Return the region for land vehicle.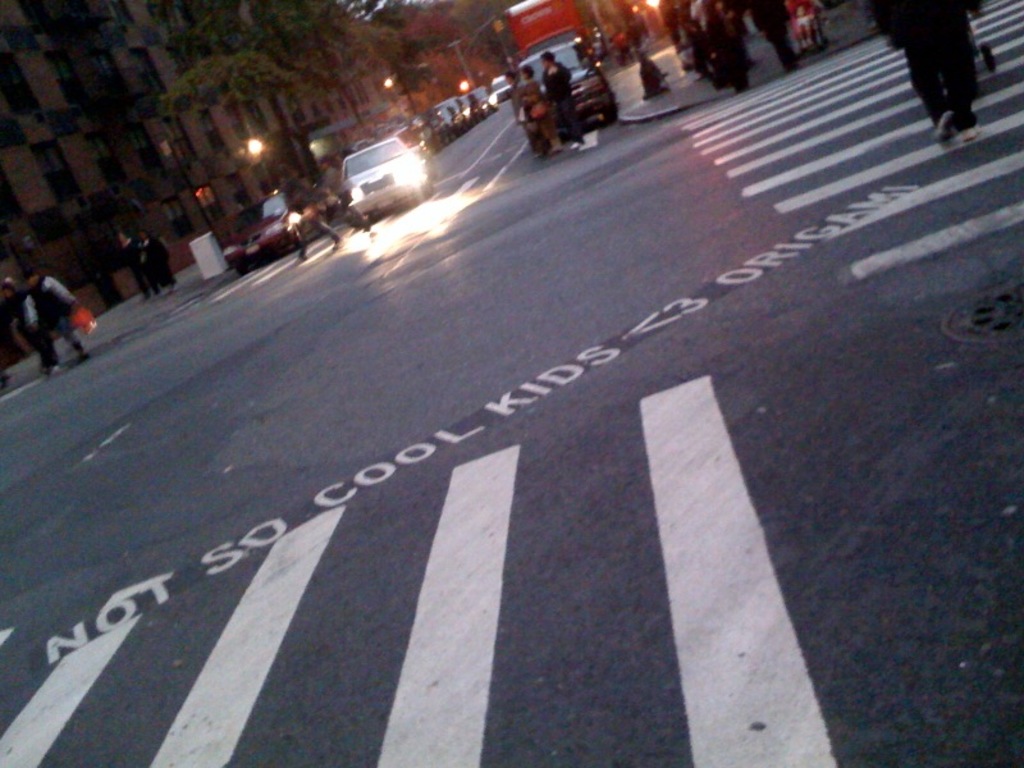
bbox(344, 141, 431, 218).
